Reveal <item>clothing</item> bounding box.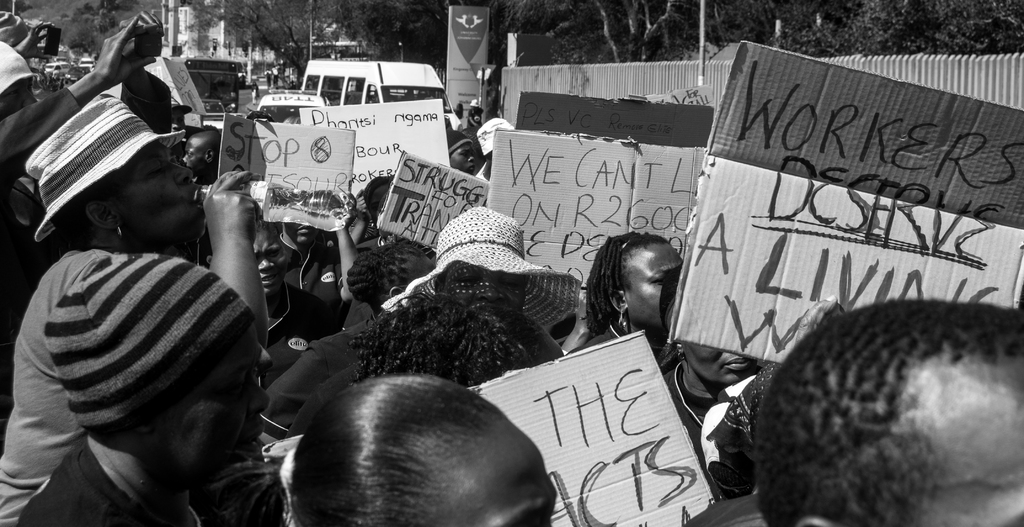
Revealed: region(254, 284, 383, 499).
